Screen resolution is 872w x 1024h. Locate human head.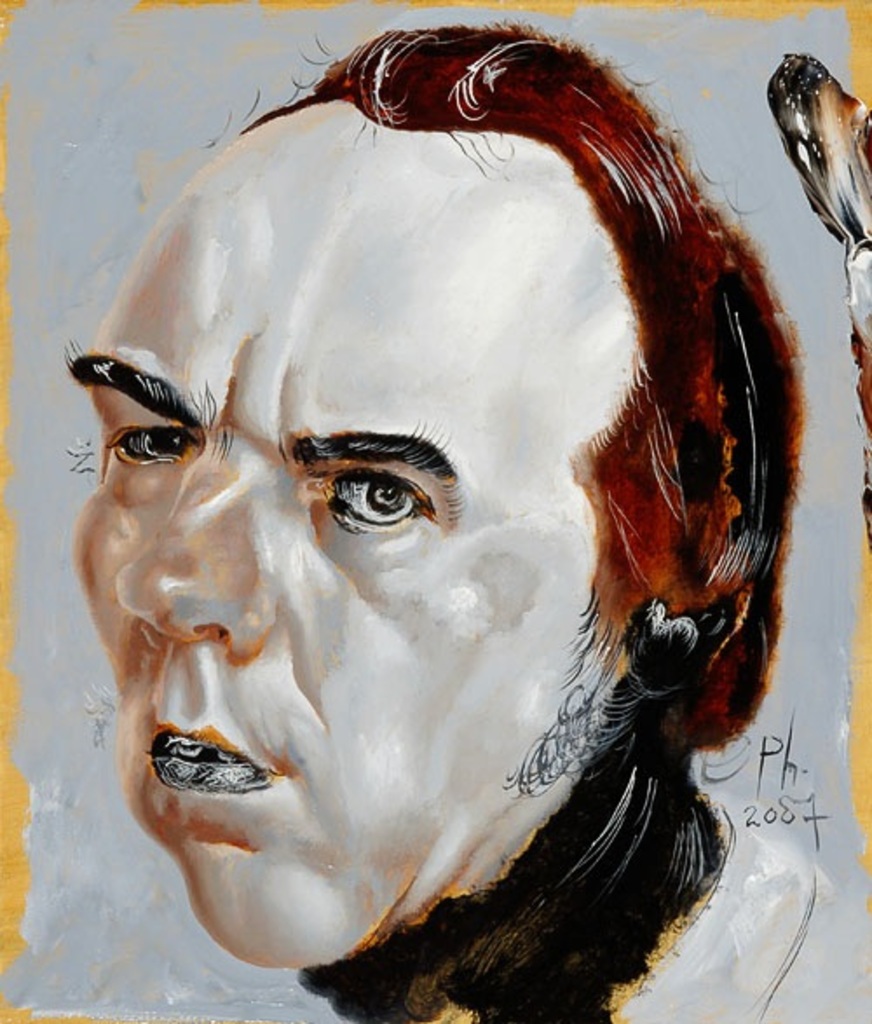
detection(91, 77, 759, 951).
